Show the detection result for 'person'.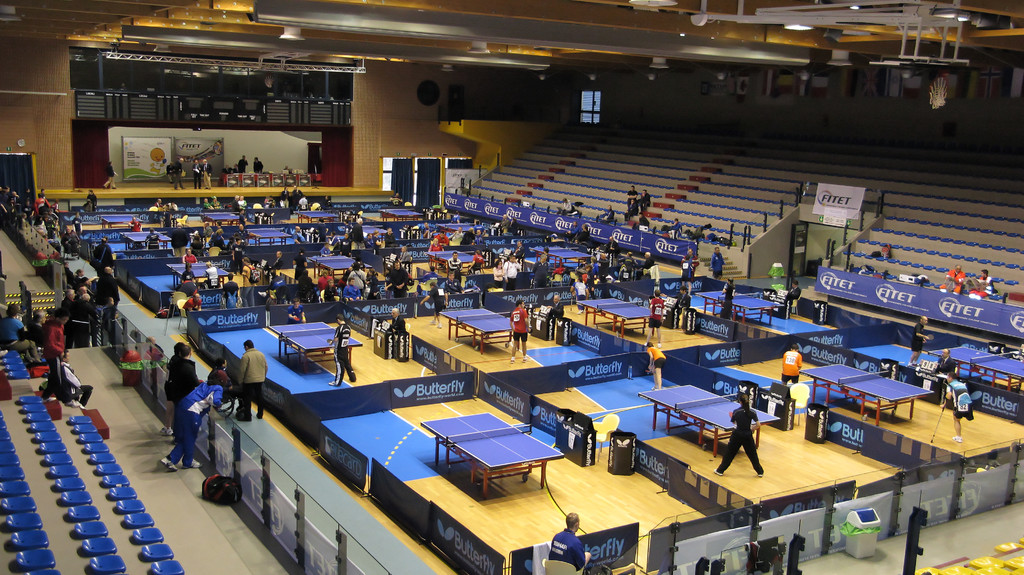
{"x1": 466, "y1": 249, "x2": 483, "y2": 274}.
